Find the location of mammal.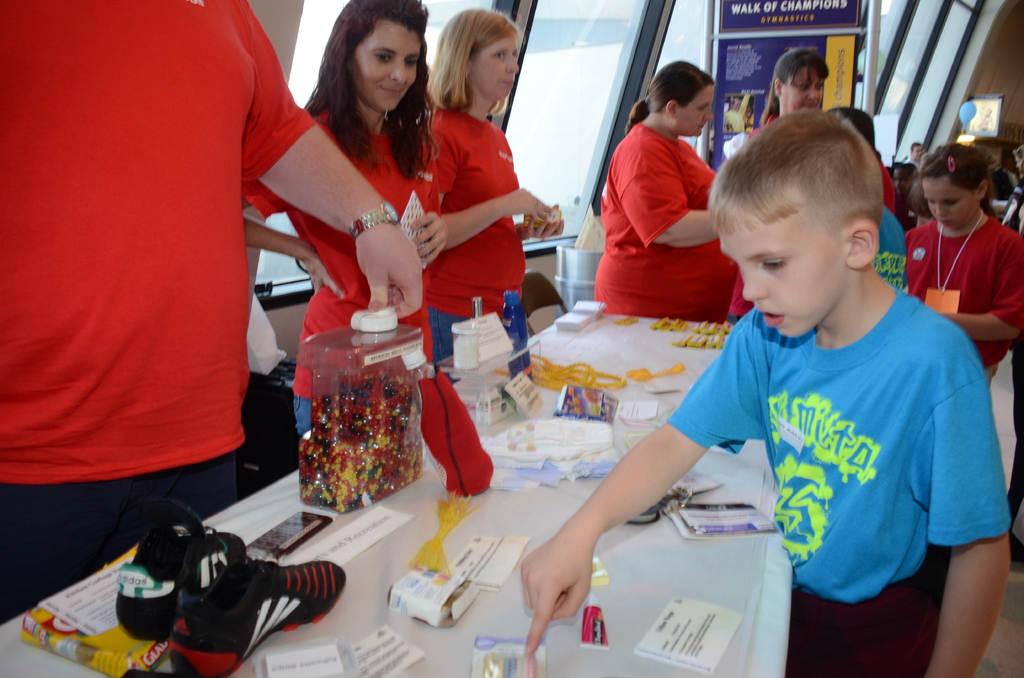
Location: 908,145,927,170.
